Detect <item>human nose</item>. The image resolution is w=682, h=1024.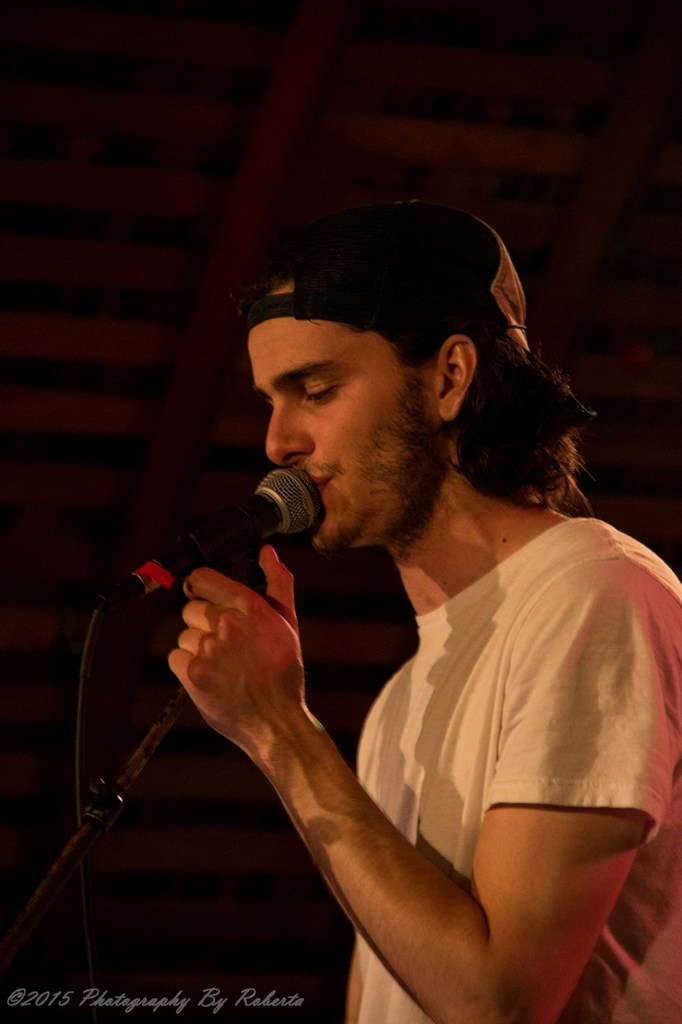
[263, 375, 328, 467].
